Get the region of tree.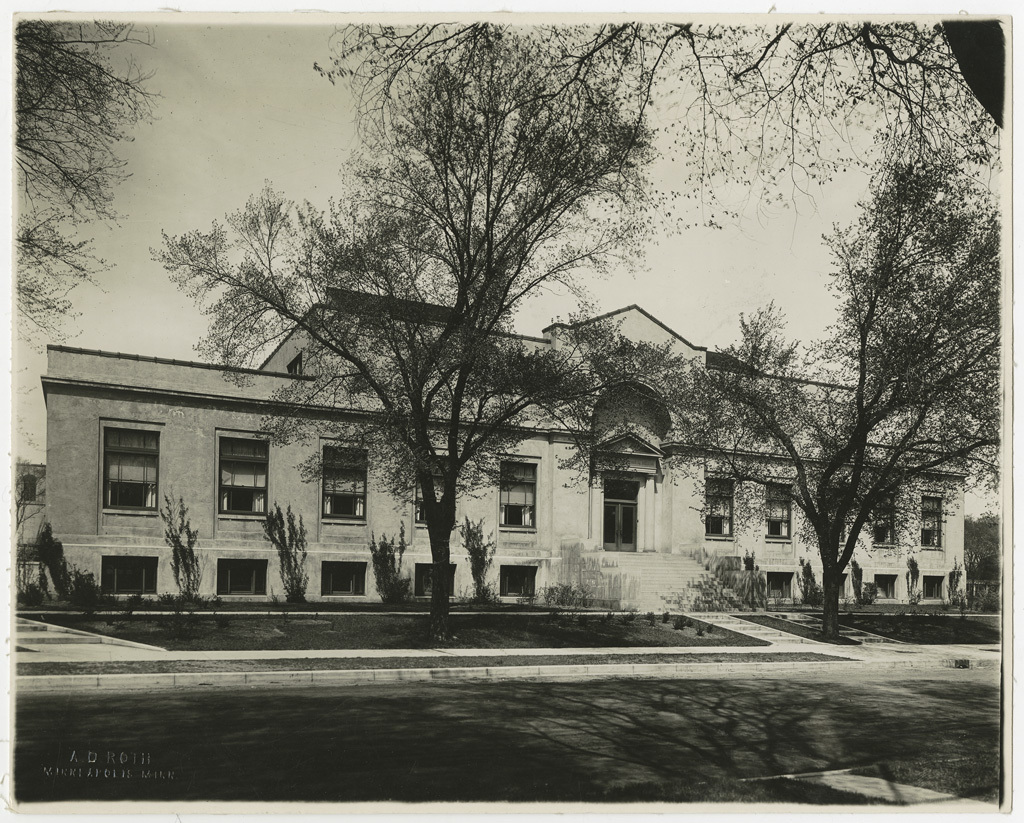
x1=8 y1=20 x2=186 y2=358.
